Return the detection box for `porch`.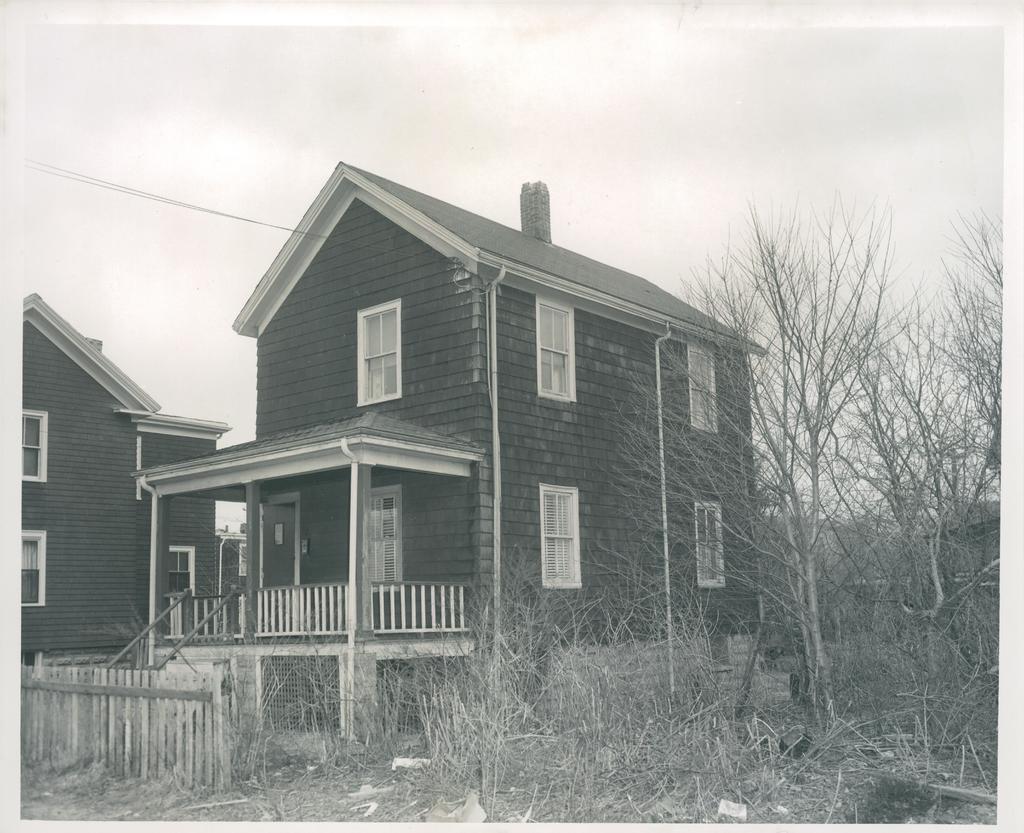
locate(159, 574, 472, 647).
